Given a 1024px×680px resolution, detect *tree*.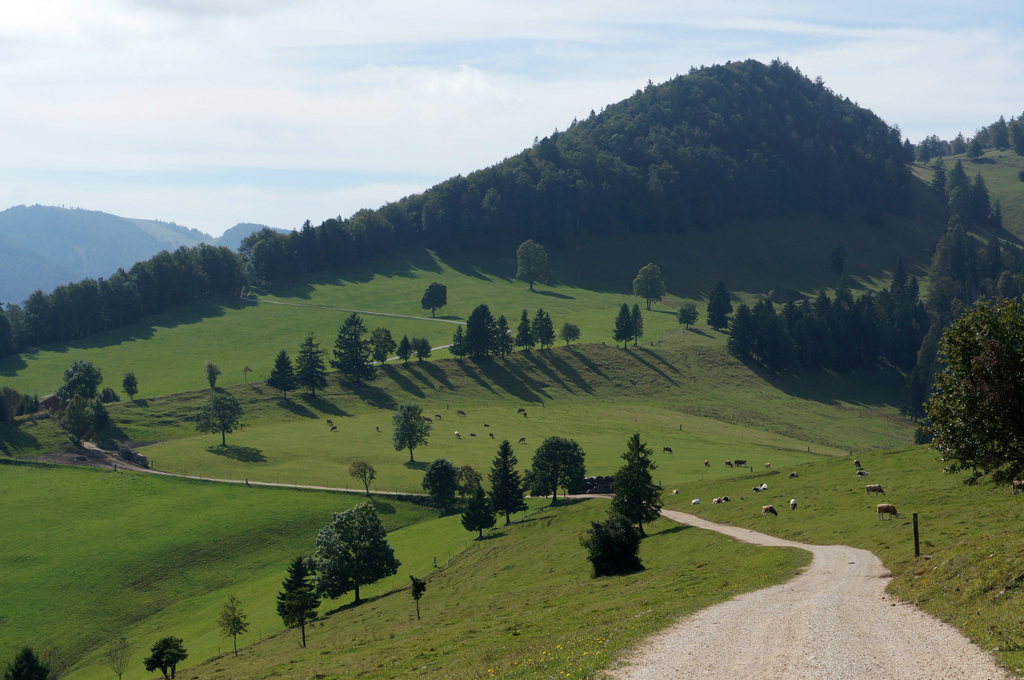
(x1=420, y1=281, x2=451, y2=318).
